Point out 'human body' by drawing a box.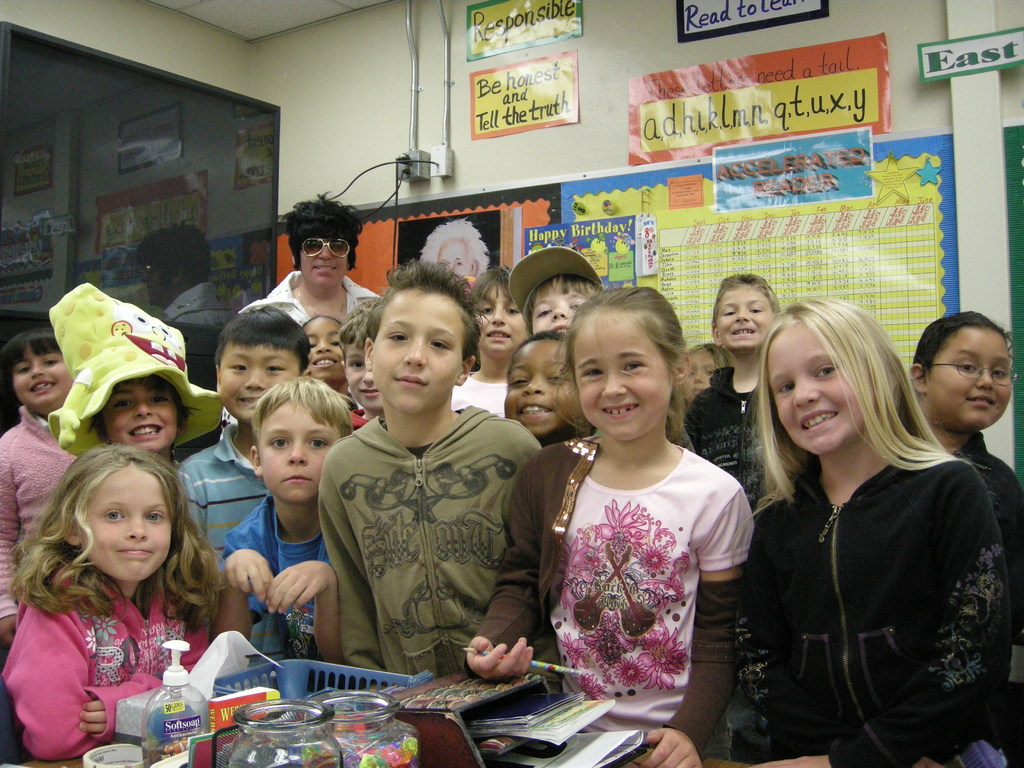
l=690, t=361, r=758, b=486.
